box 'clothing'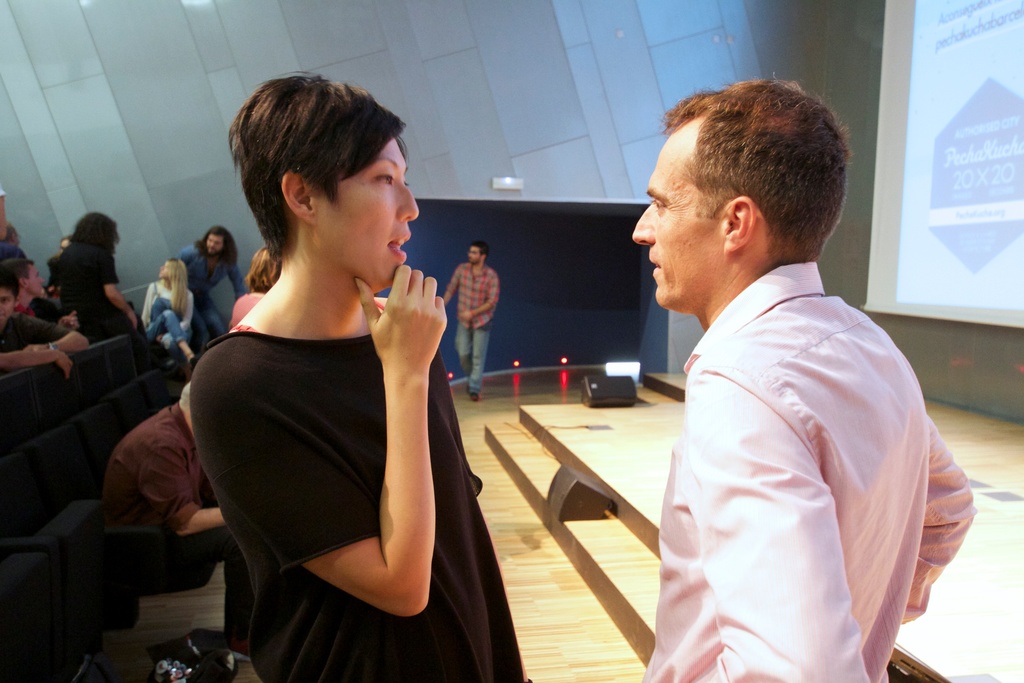
[446,258,497,390]
